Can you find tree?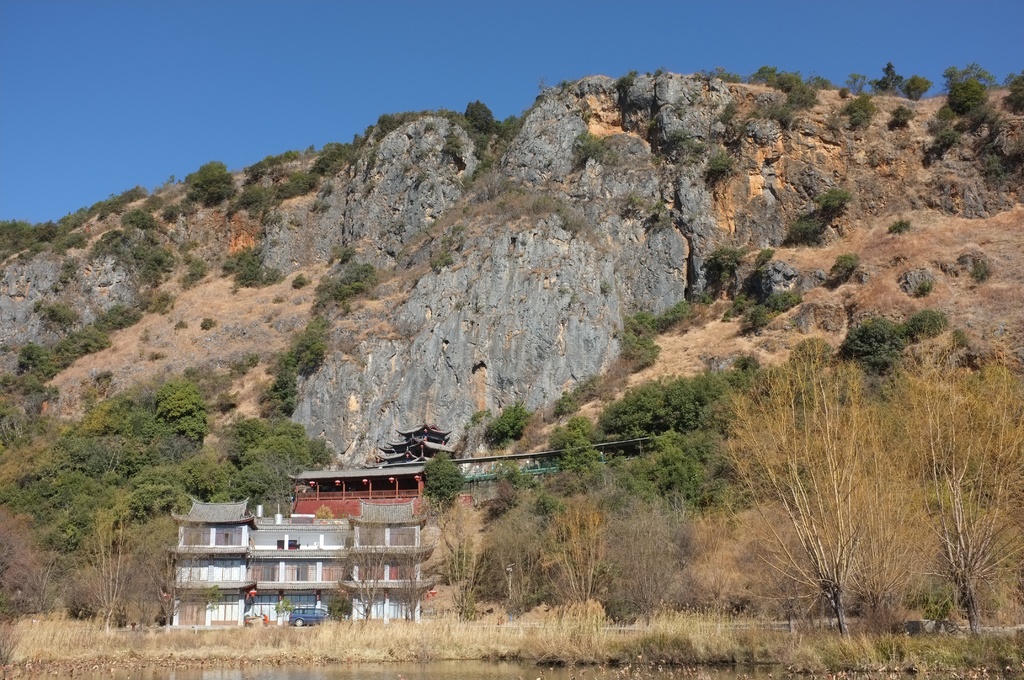
Yes, bounding box: crop(640, 428, 705, 508).
